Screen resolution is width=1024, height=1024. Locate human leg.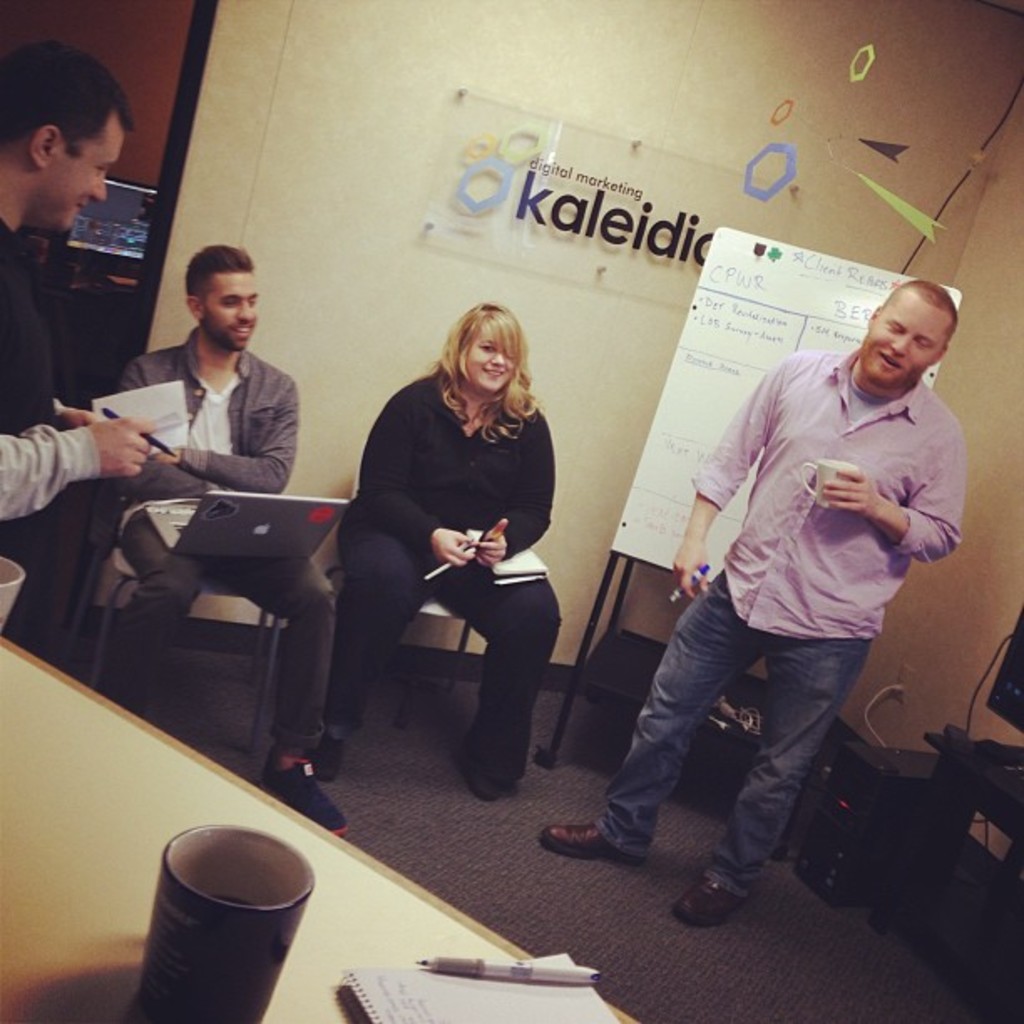
crop(109, 510, 206, 730).
